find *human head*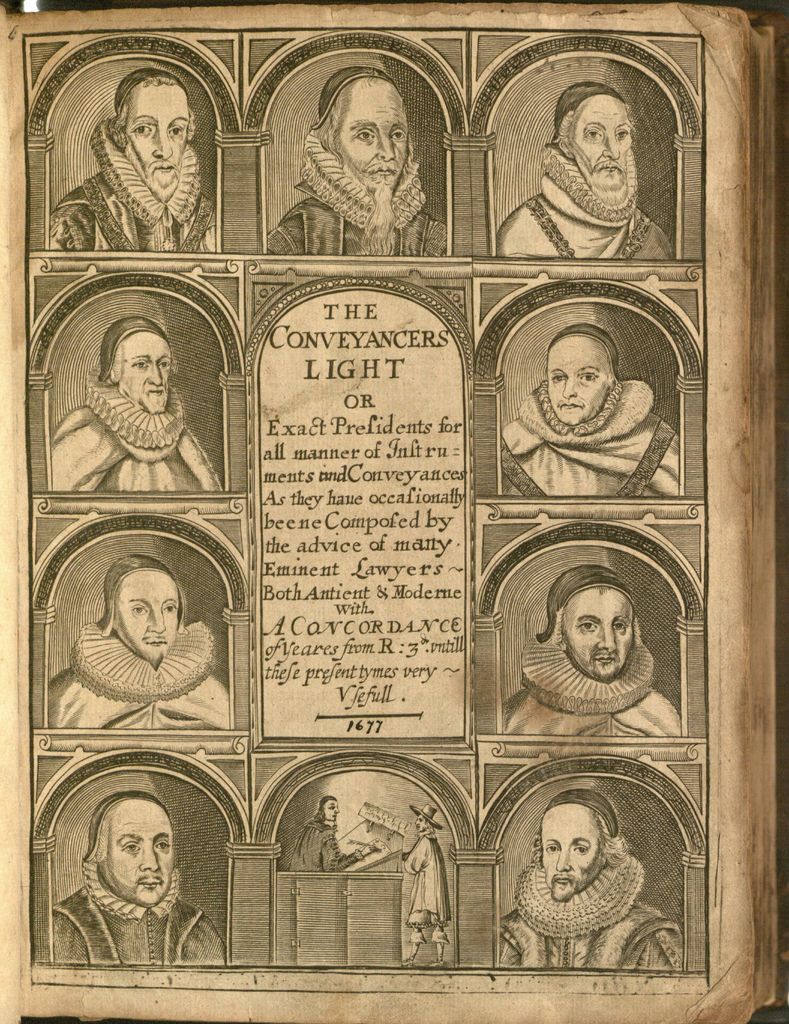
bbox(321, 64, 412, 194)
